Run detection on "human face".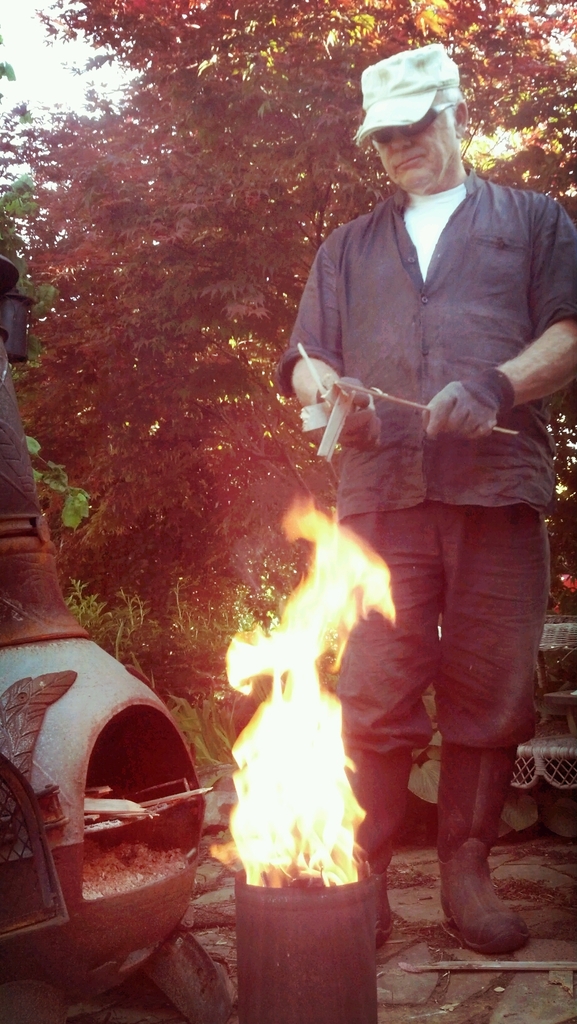
Result: detection(384, 102, 453, 197).
